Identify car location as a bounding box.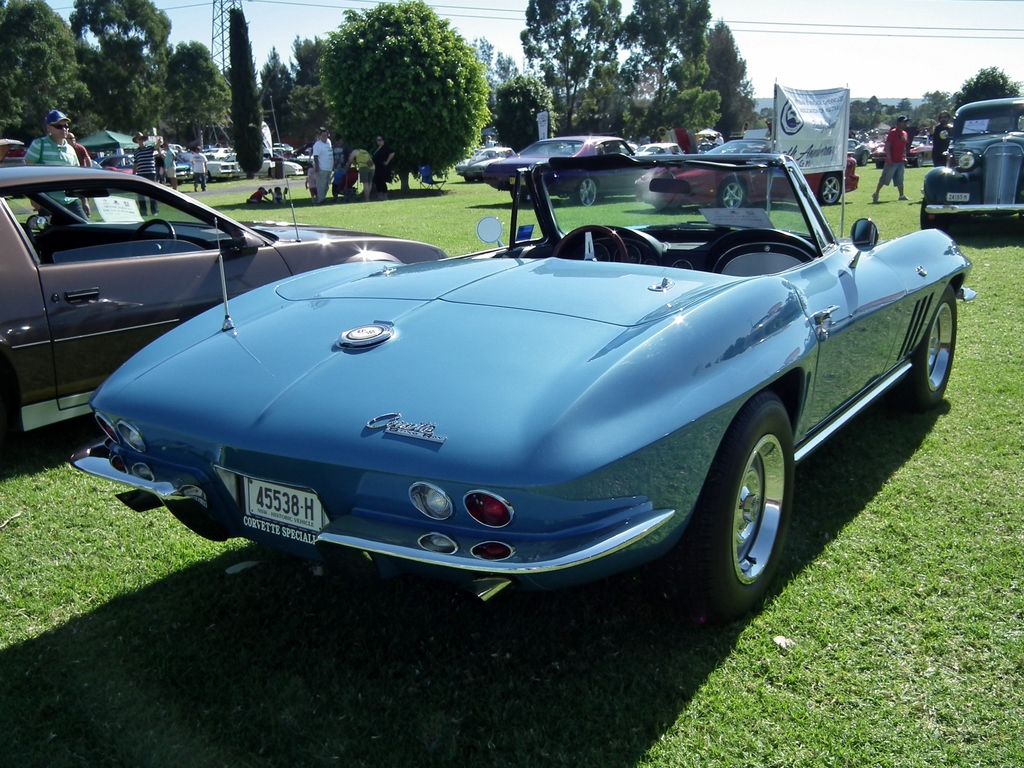
60:169:950:618.
